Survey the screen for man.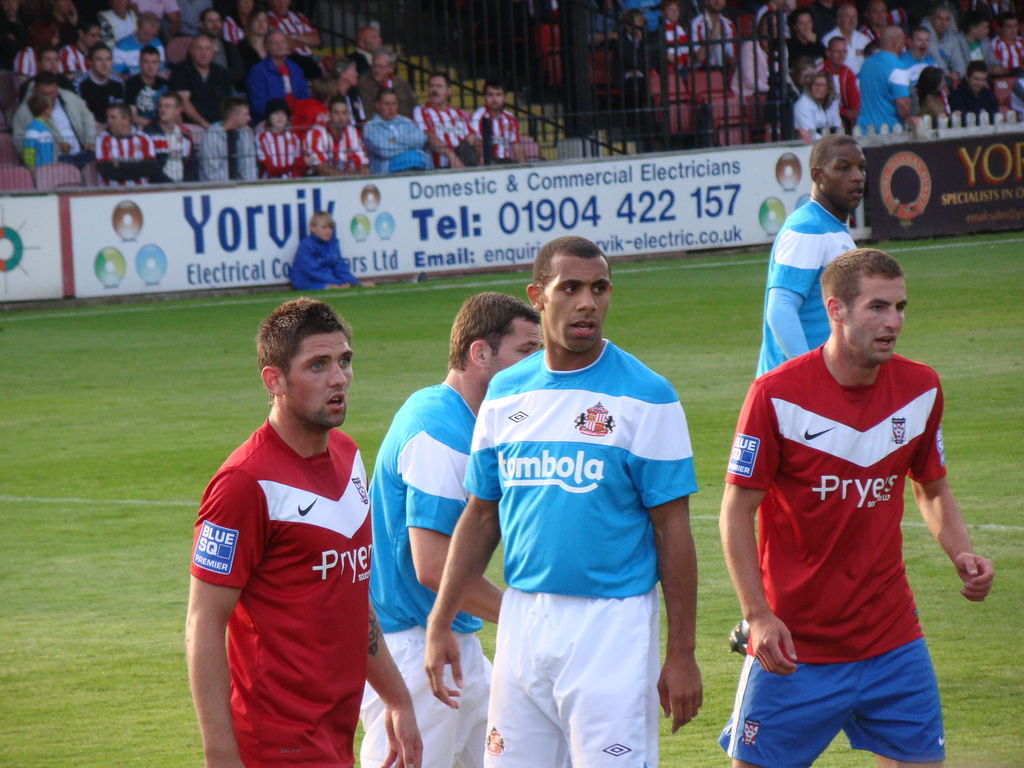
Survey found: <bbox>243, 31, 311, 118</bbox>.
